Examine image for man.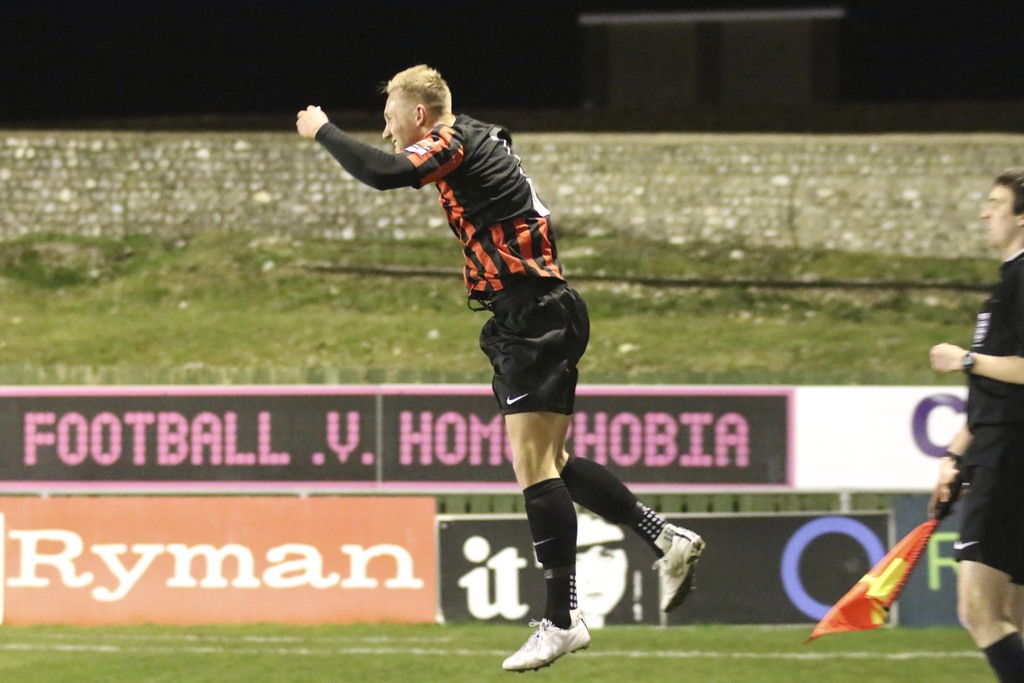
Examination result: [929, 162, 1023, 682].
